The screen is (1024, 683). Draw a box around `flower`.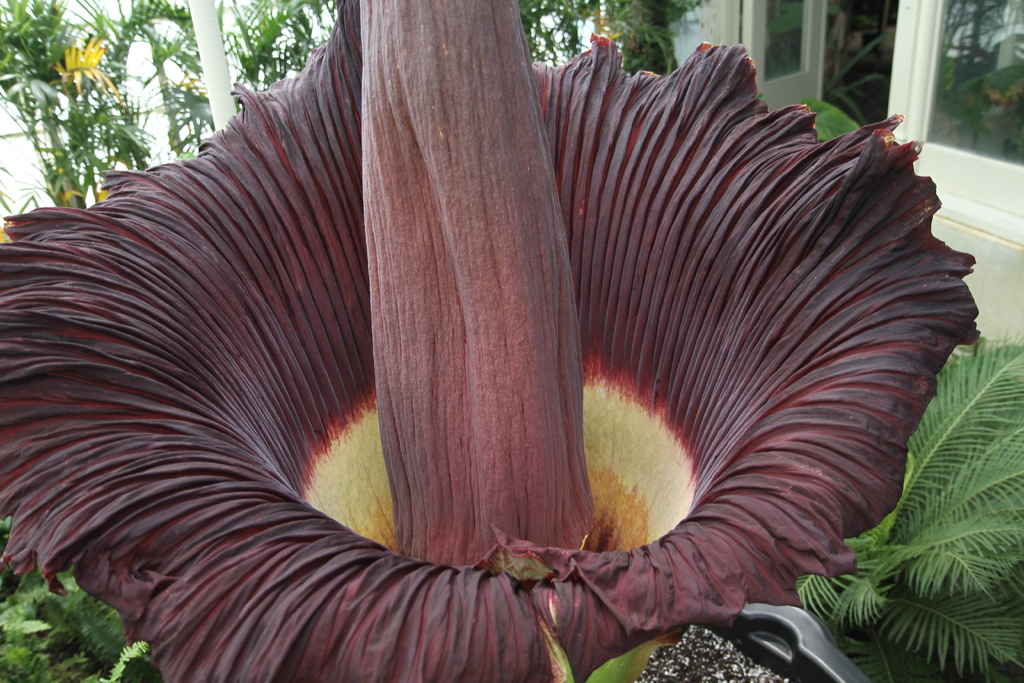
bbox=[0, 0, 979, 682].
